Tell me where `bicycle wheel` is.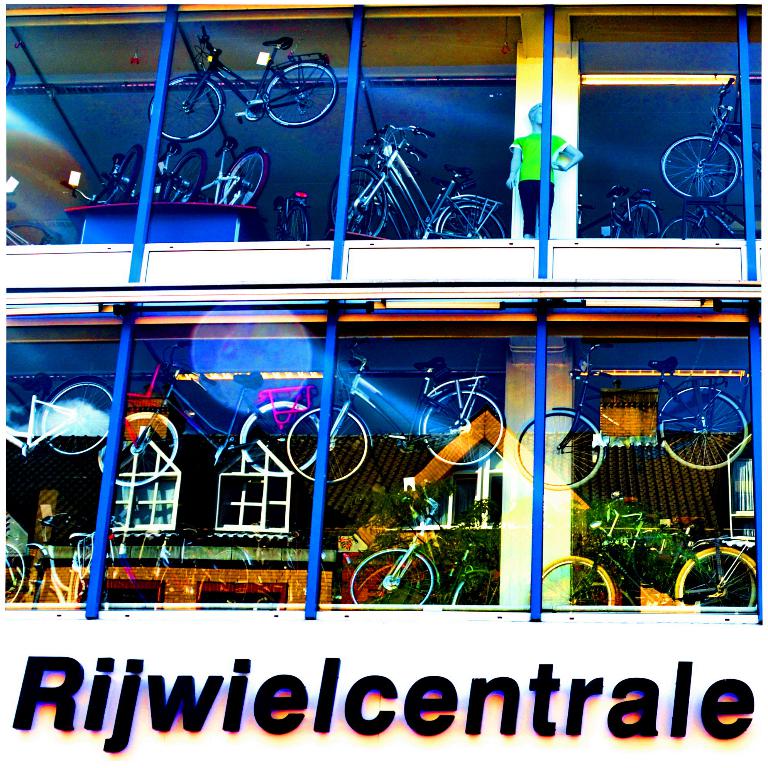
`bicycle wheel` is at crop(214, 153, 270, 214).
